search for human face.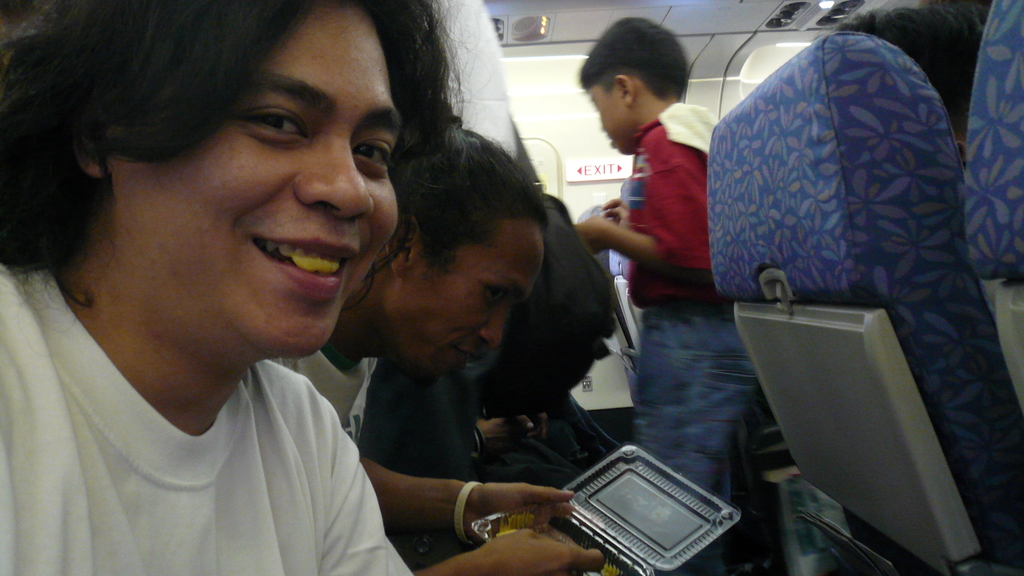
Found at x1=109, y1=3, x2=408, y2=357.
